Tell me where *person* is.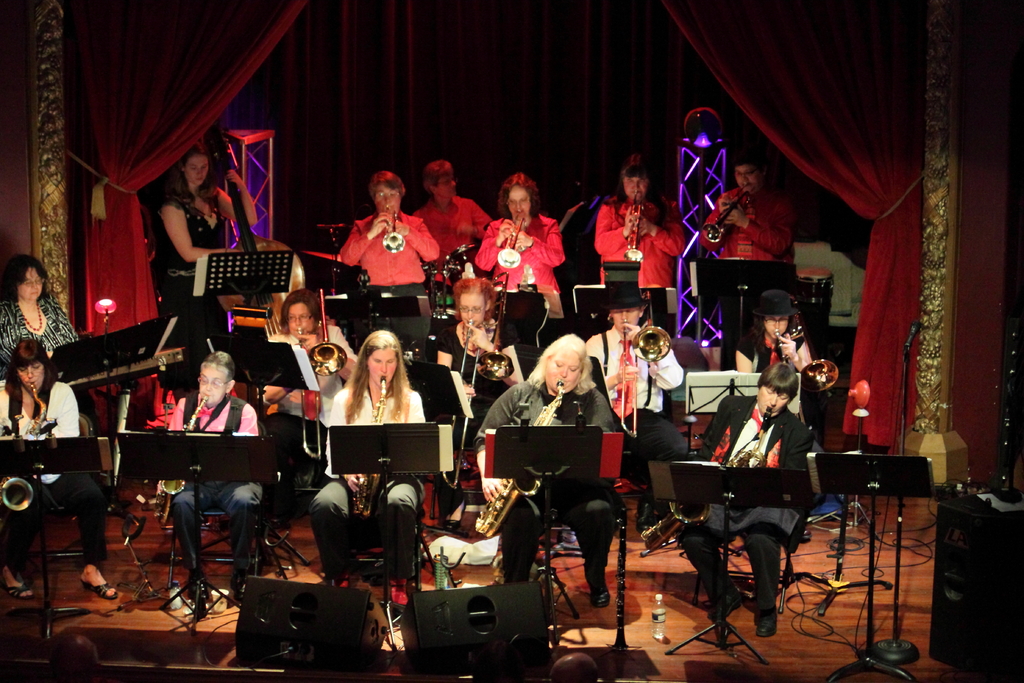
*person* is at (684, 377, 797, 639).
